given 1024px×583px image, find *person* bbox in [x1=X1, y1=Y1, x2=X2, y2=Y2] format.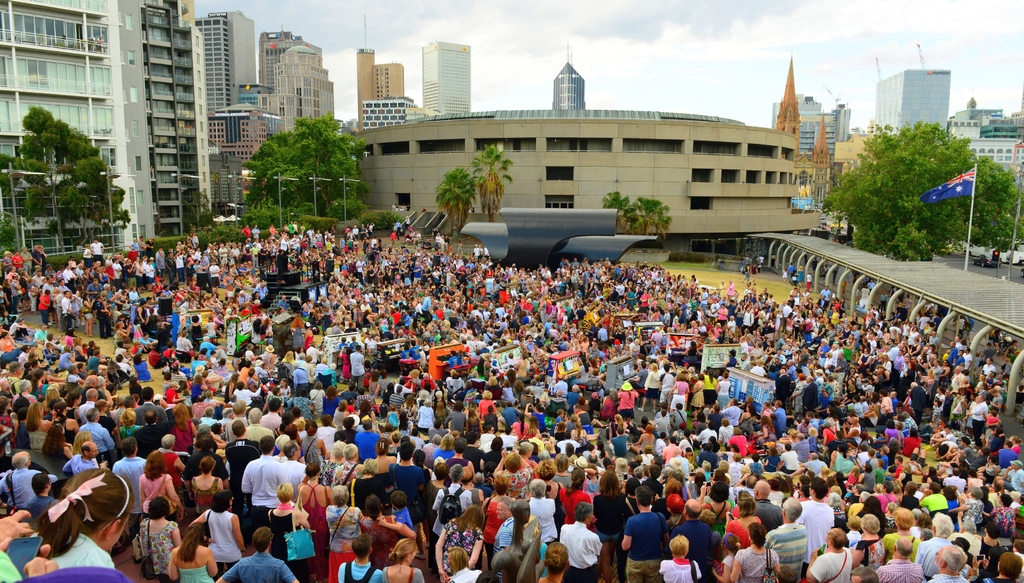
[x1=655, y1=534, x2=701, y2=582].
